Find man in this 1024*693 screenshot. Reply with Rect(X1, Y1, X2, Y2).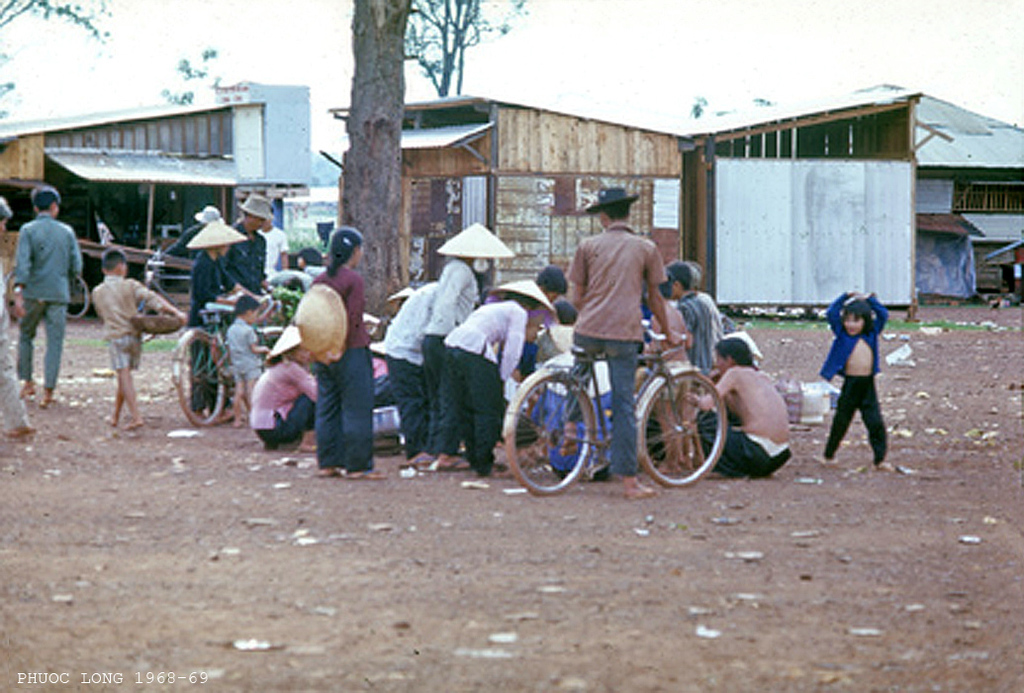
Rect(4, 178, 77, 401).
